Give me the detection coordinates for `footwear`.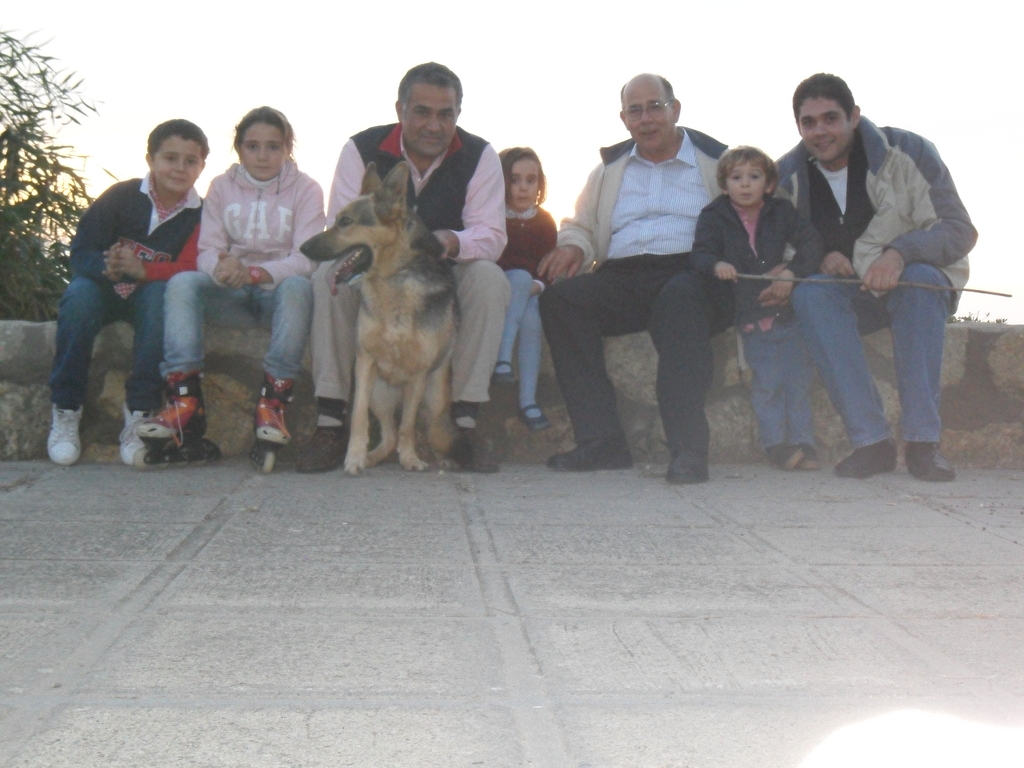
box(835, 431, 892, 478).
